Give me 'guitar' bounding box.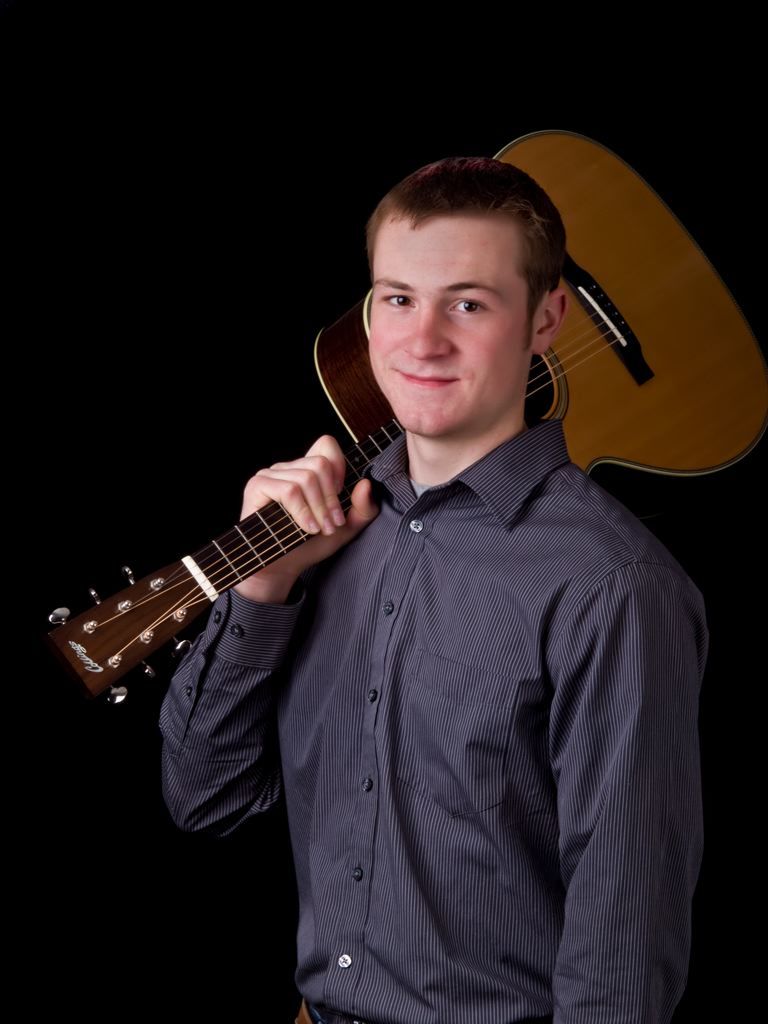
region(51, 124, 767, 699).
